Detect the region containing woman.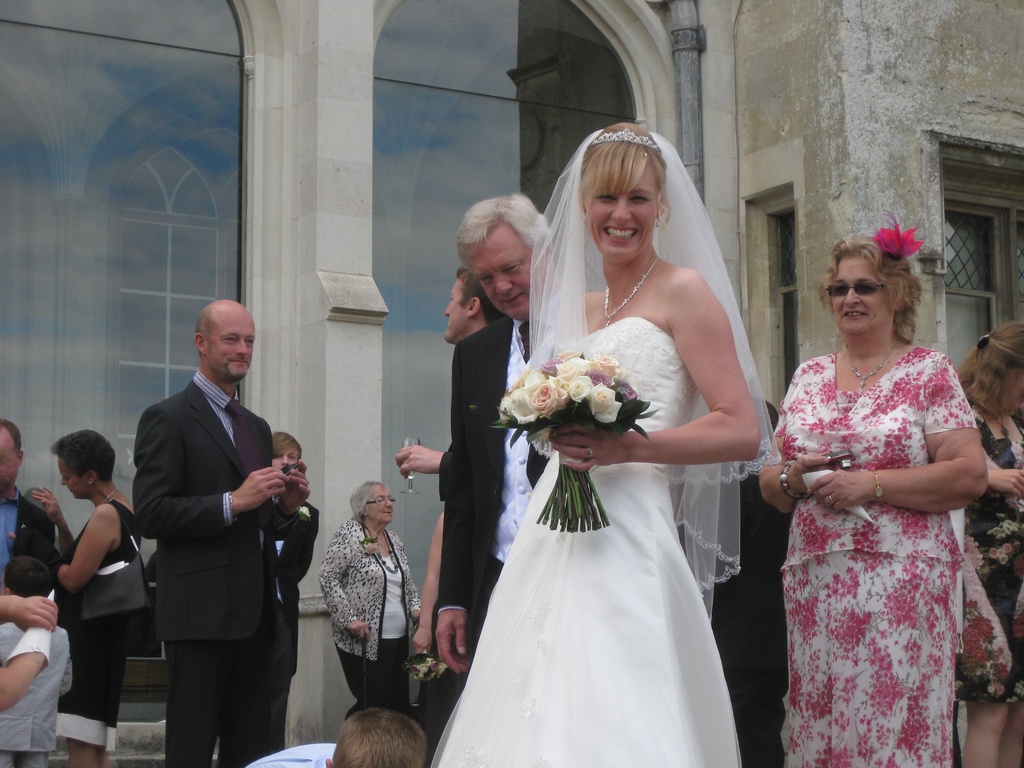
[left=321, top=479, right=425, bottom=721].
